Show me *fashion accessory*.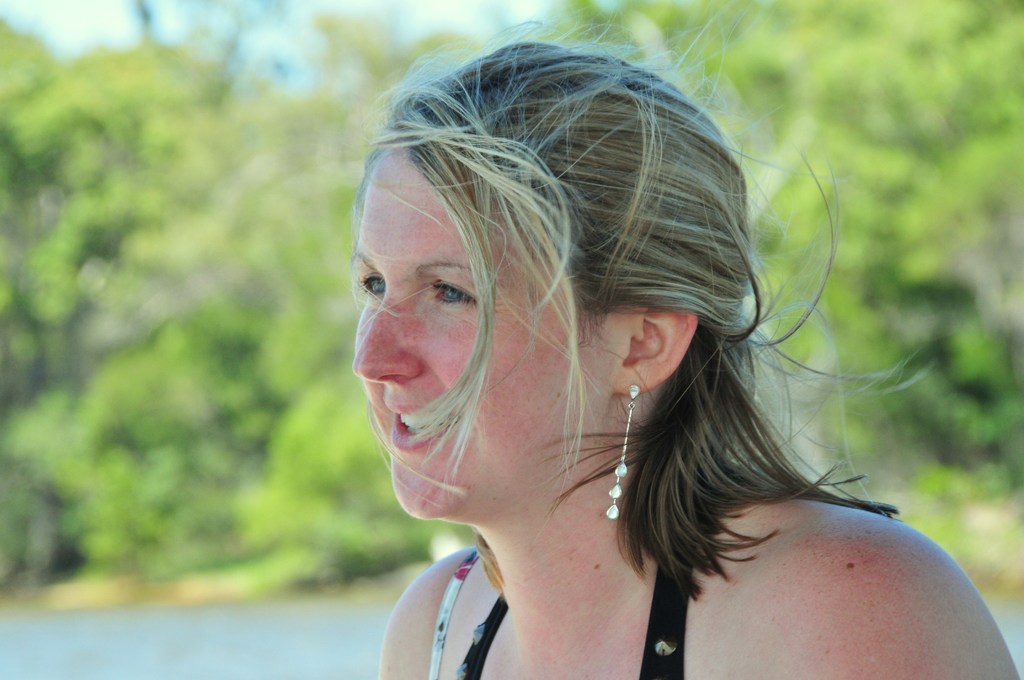
*fashion accessory* is here: [602, 384, 641, 519].
